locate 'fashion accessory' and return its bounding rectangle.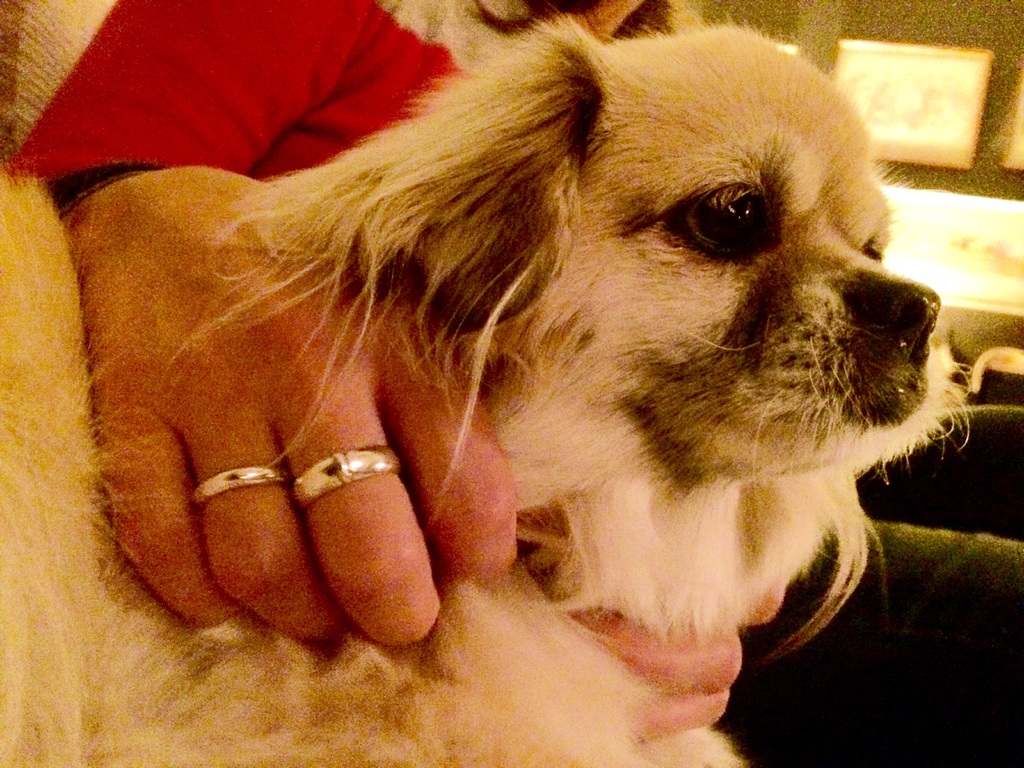
bbox=[188, 460, 288, 513].
